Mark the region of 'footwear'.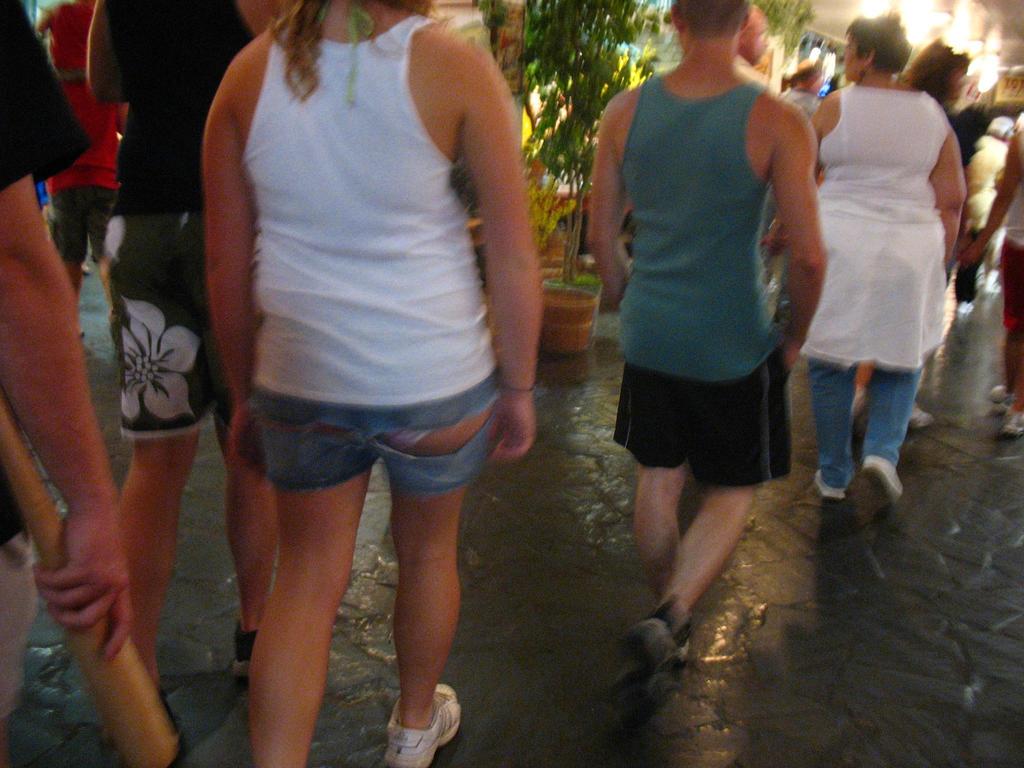
Region: {"x1": 860, "y1": 452, "x2": 904, "y2": 506}.
